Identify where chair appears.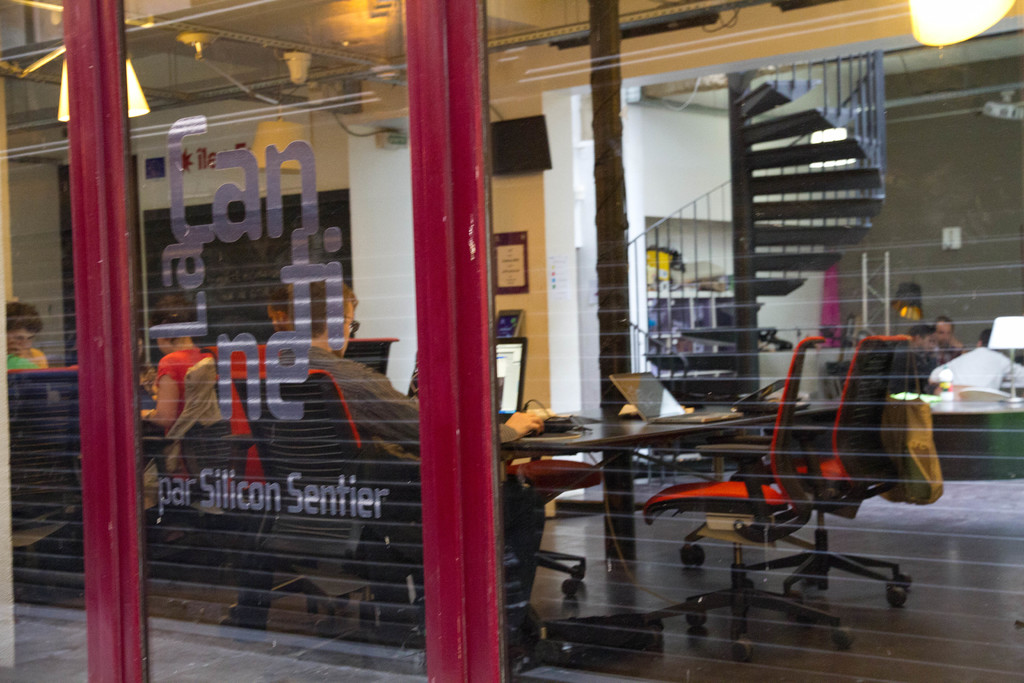
Appears at pyautogui.locateOnScreen(743, 338, 919, 612).
